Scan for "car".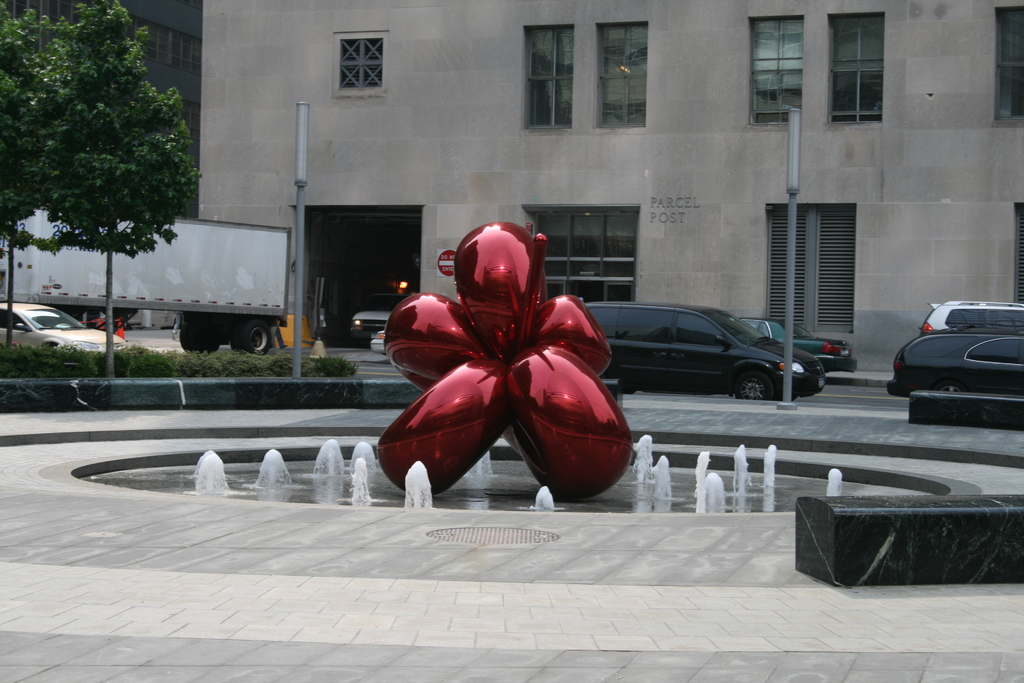
Scan result: 0,299,135,347.
